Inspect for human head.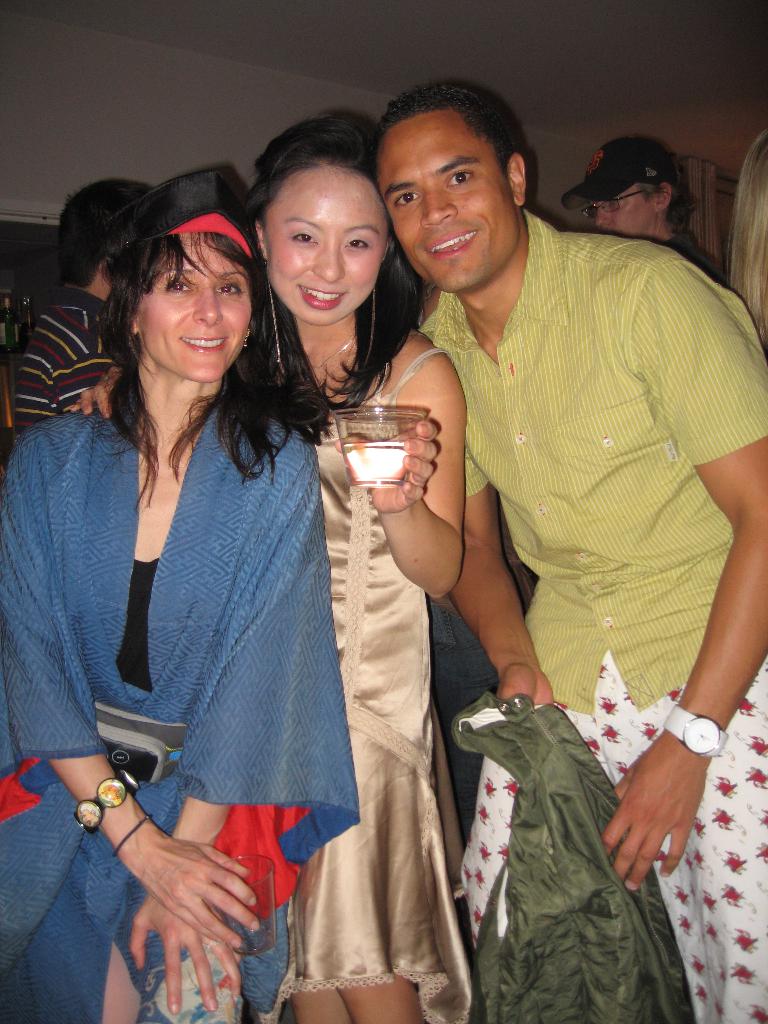
Inspection: detection(58, 175, 145, 287).
